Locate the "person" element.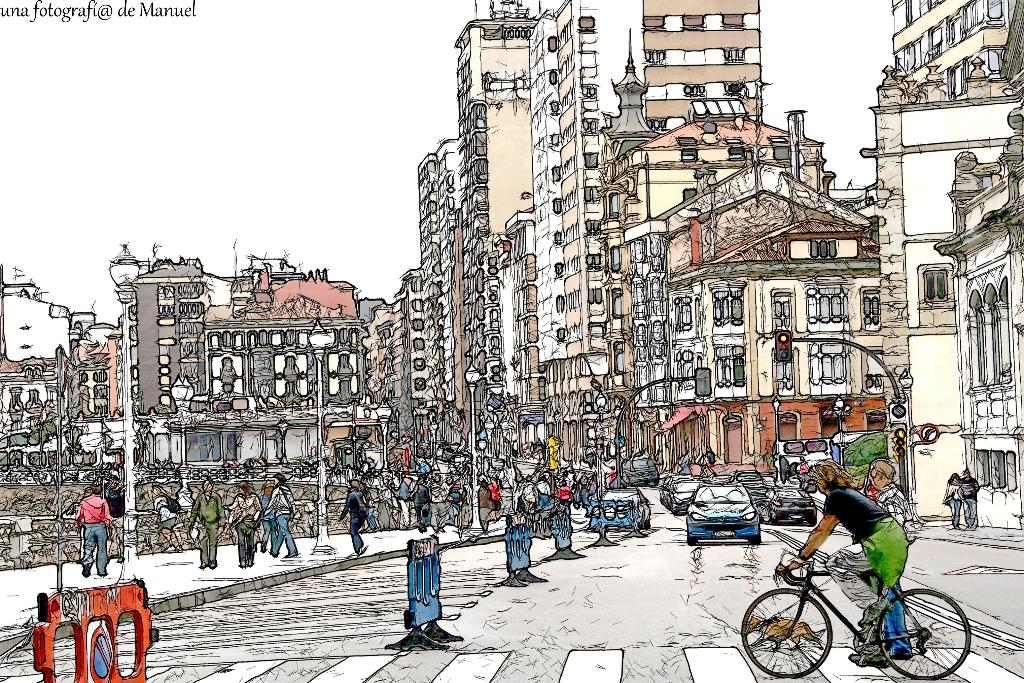
Element bbox: left=609, top=463, right=618, bottom=491.
